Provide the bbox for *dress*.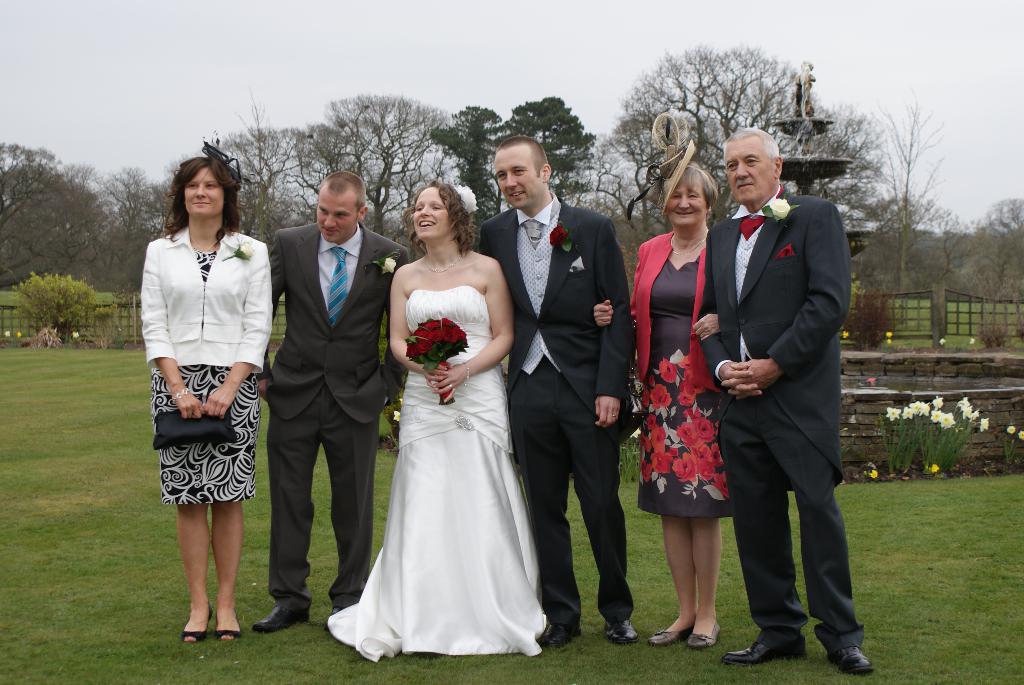
630, 226, 751, 518.
